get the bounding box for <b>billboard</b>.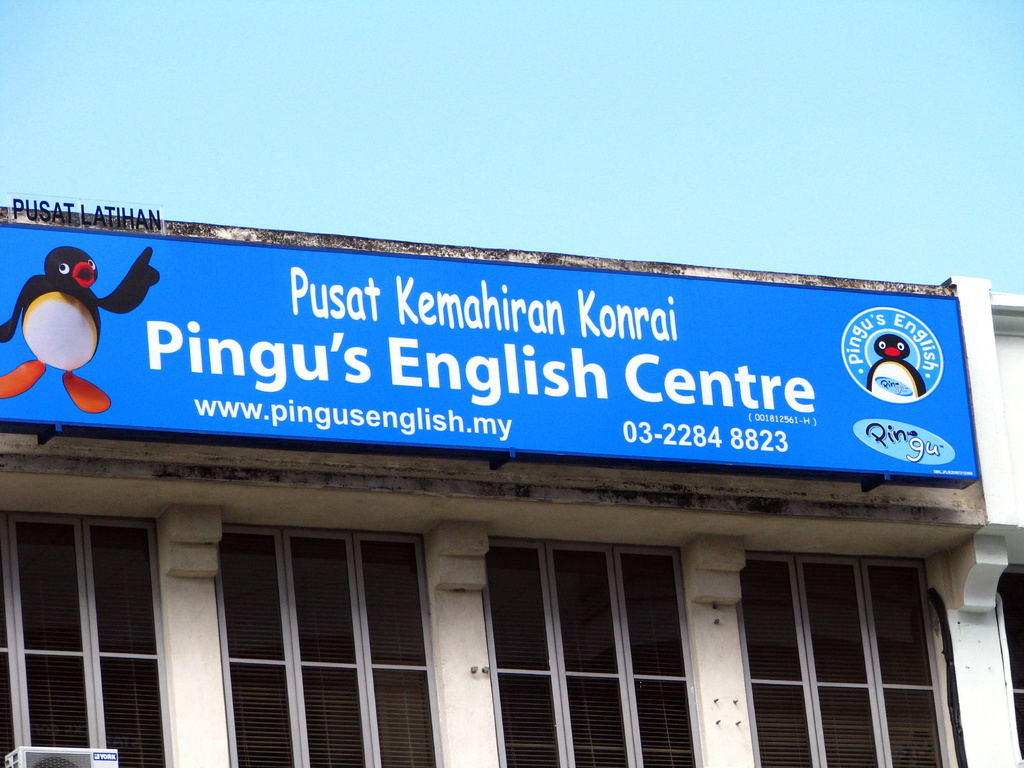
(0,265,979,484).
